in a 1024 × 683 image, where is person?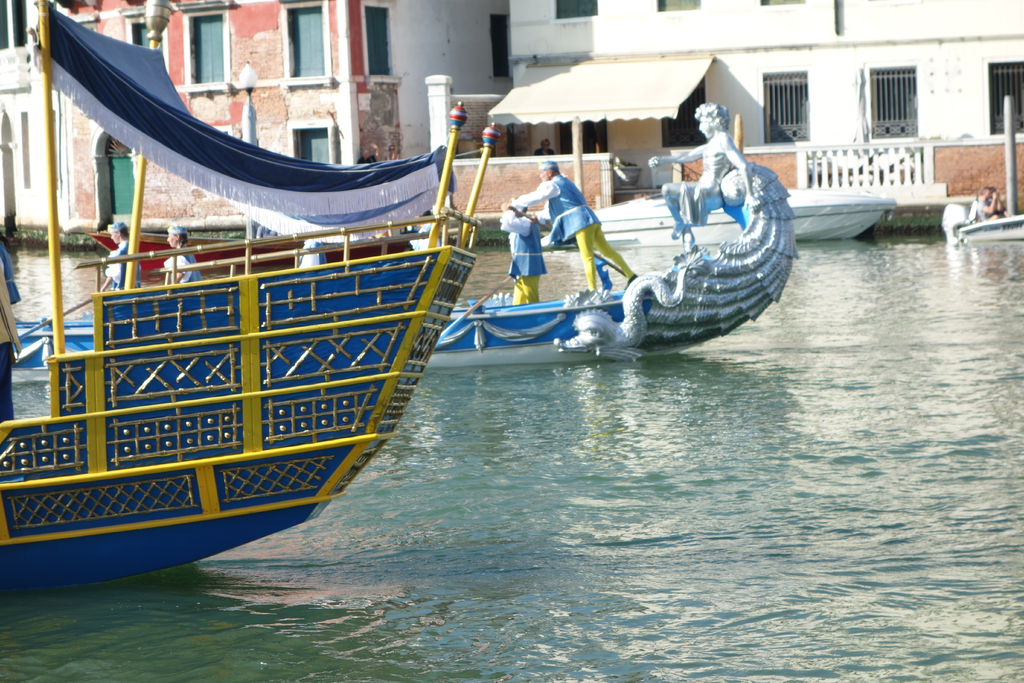
x1=82, y1=216, x2=141, y2=296.
